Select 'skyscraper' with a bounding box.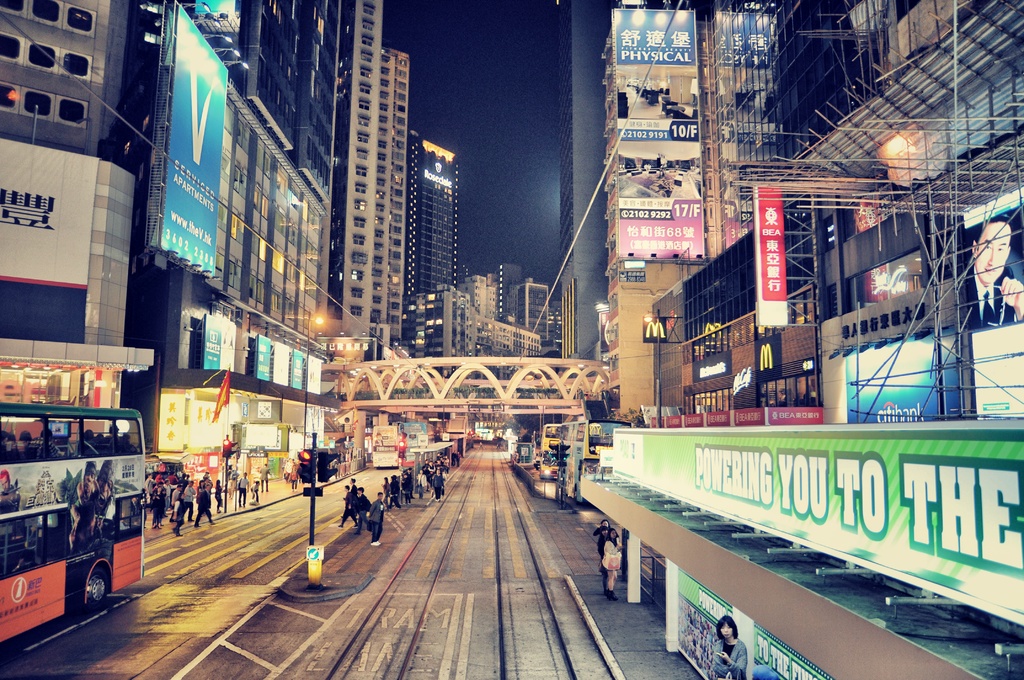
[left=414, top=140, right=456, bottom=355].
